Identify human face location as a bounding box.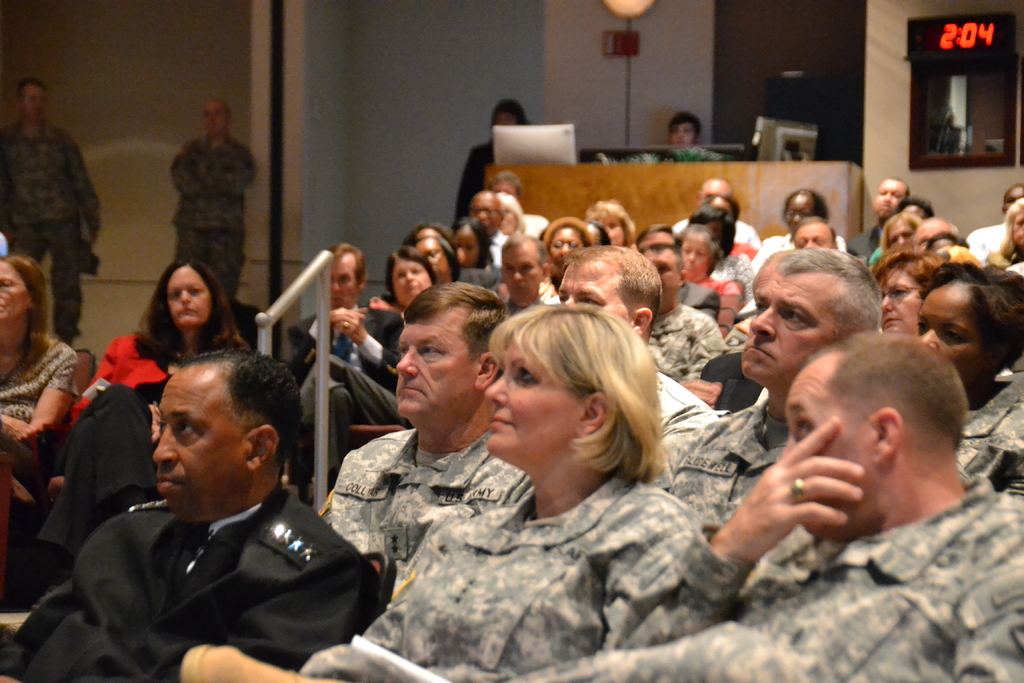
685,236,712,268.
